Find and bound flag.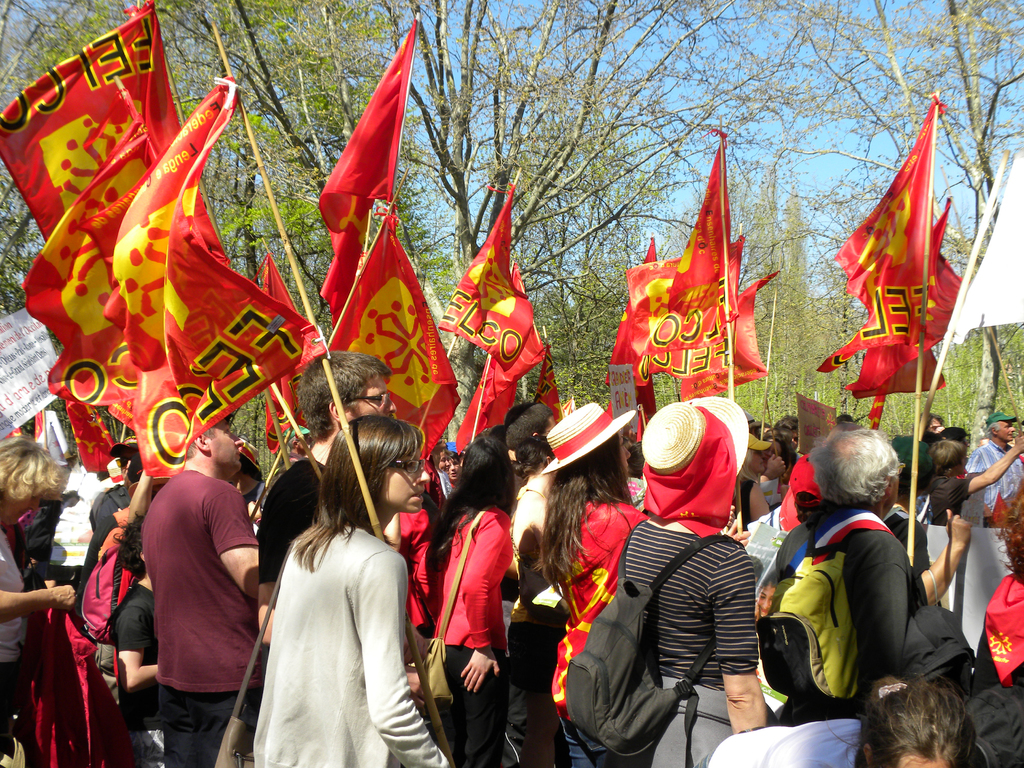
Bound: <region>15, 86, 164, 417</region>.
